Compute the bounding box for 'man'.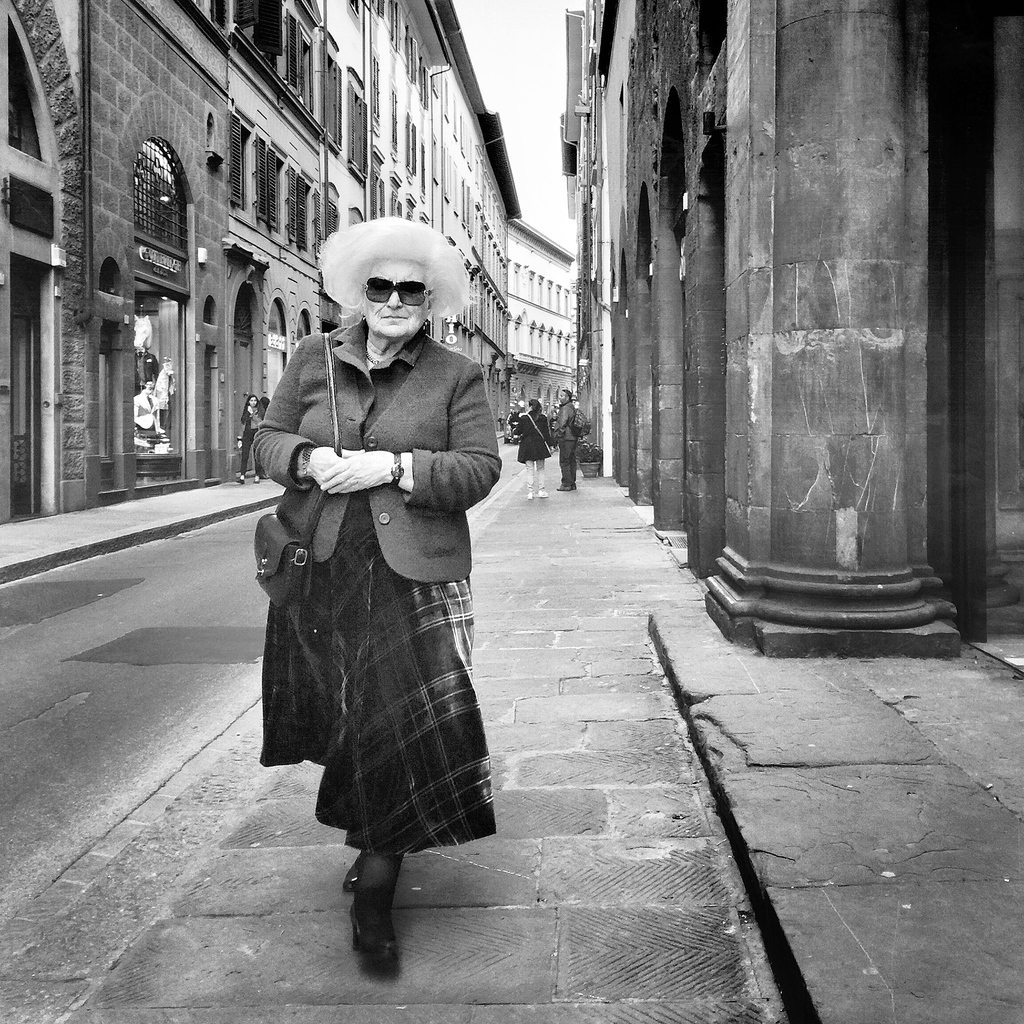
(553, 391, 581, 491).
